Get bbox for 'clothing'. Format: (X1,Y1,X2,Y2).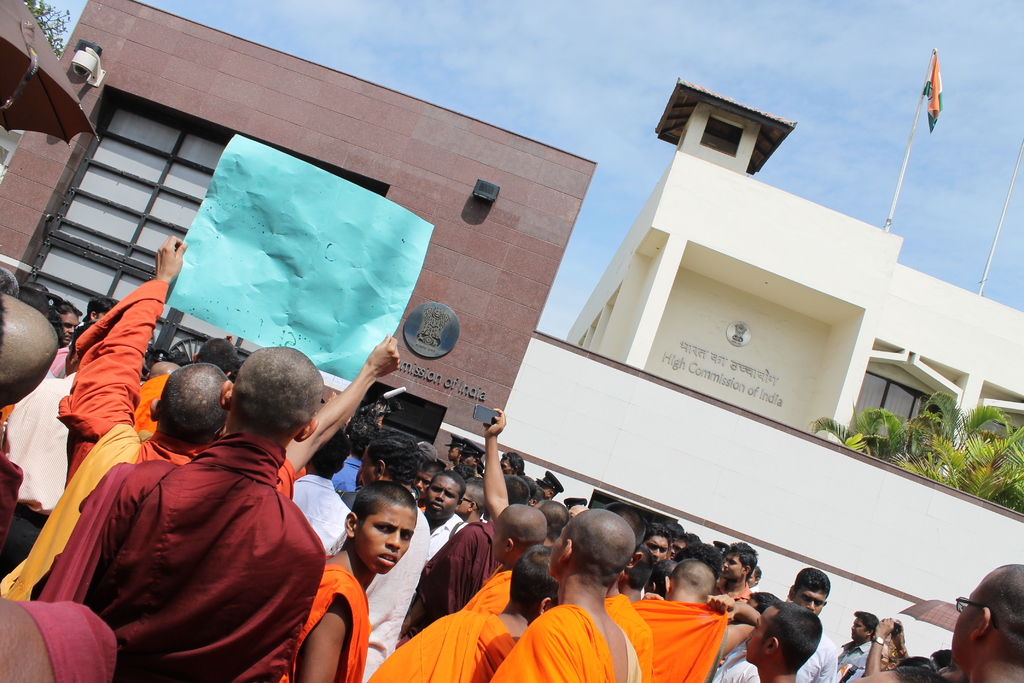
(367,604,518,682).
